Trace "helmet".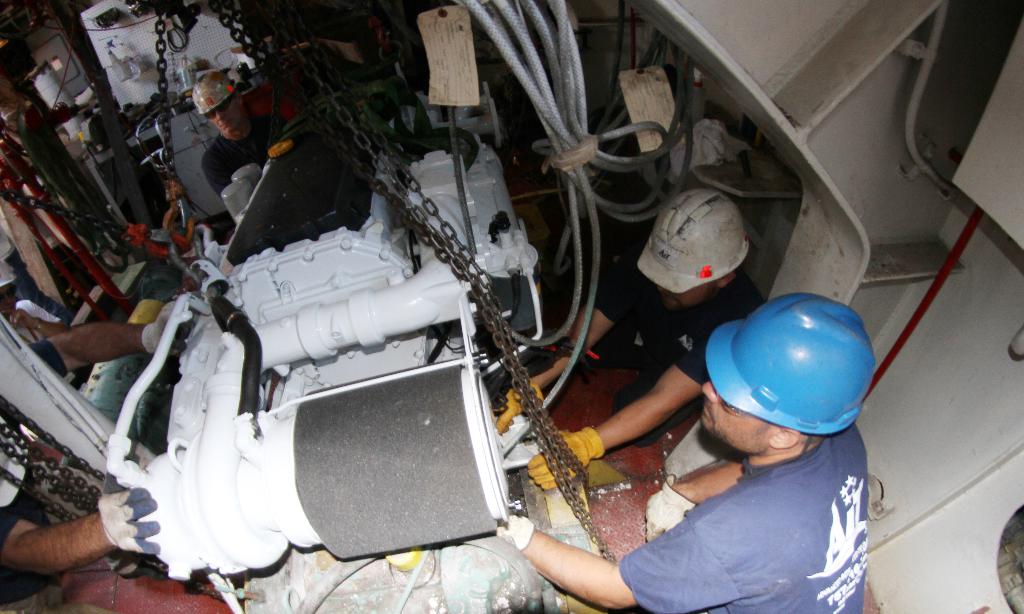
Traced to <box>188,69,236,119</box>.
